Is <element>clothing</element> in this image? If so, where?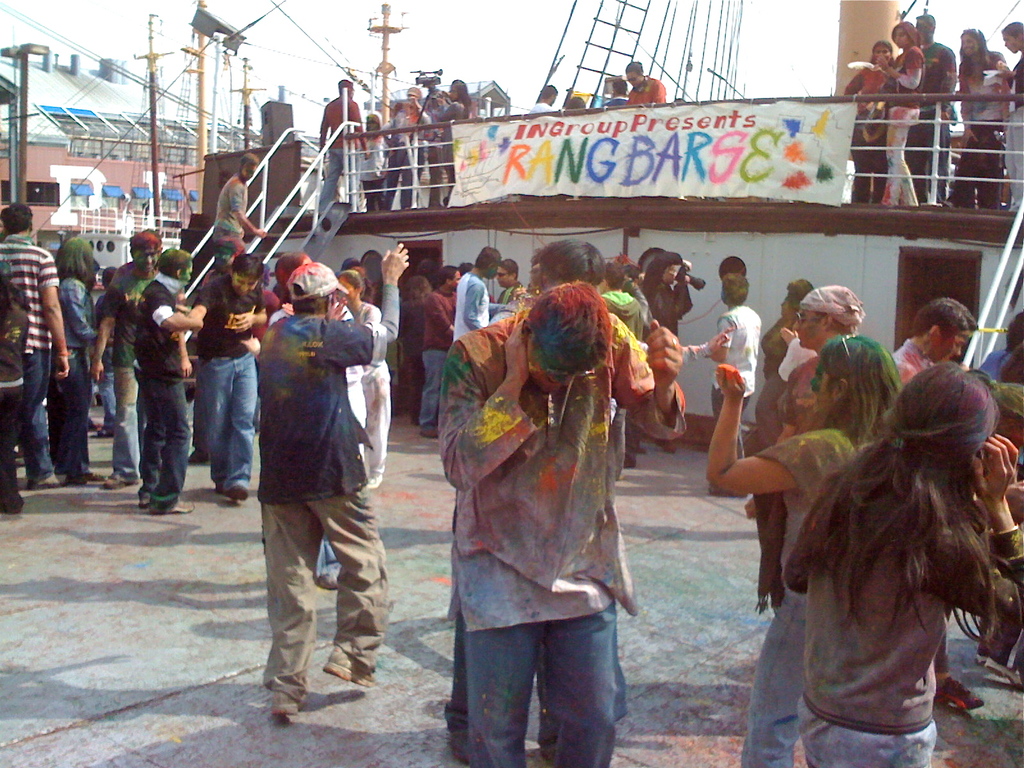
Yes, at box(385, 104, 421, 211).
